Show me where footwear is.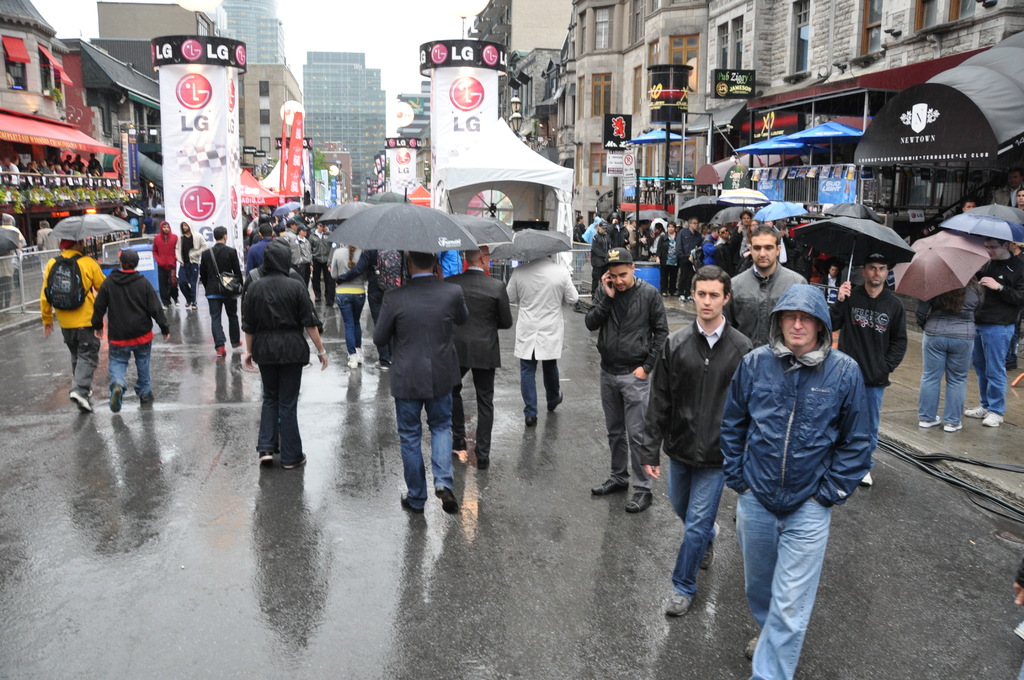
footwear is at region(698, 523, 719, 571).
